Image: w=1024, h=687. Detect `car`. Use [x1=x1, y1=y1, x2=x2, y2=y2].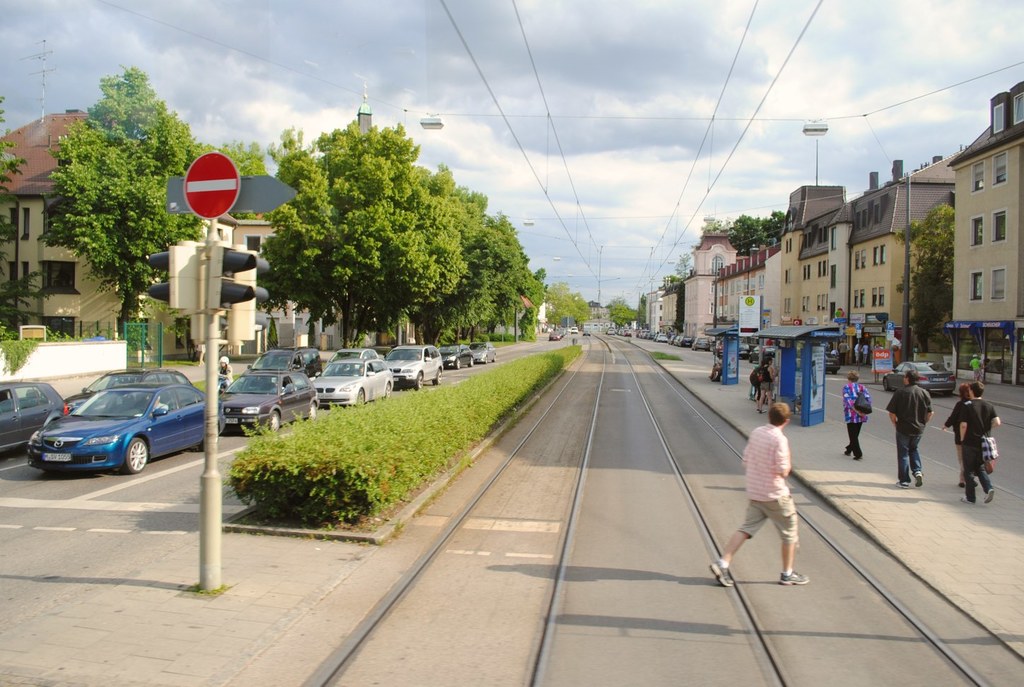
[x1=62, y1=369, x2=194, y2=411].
